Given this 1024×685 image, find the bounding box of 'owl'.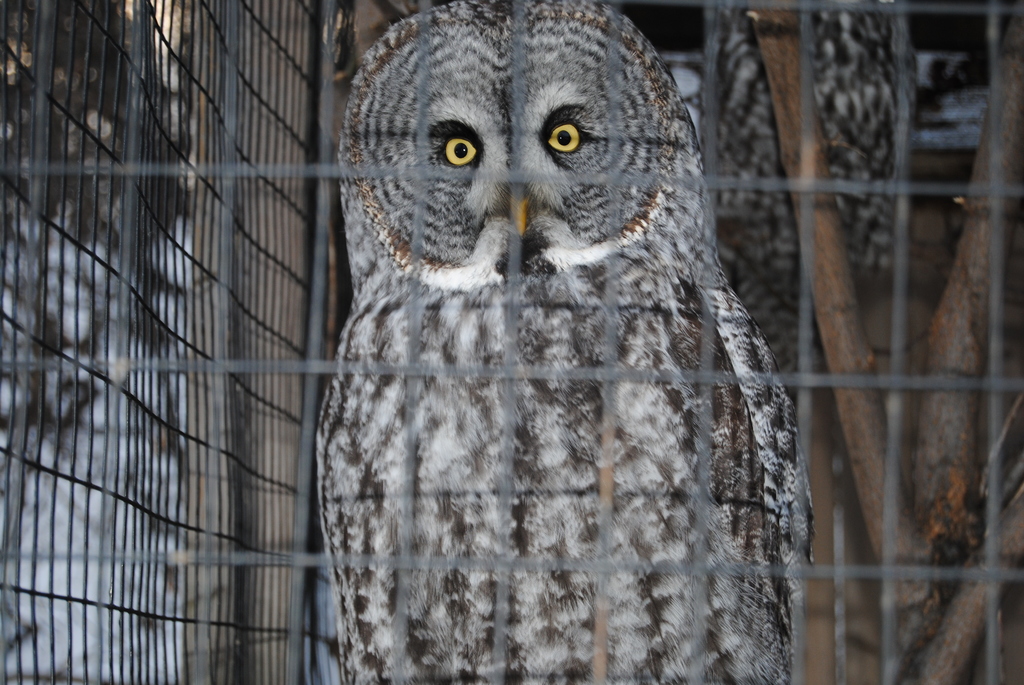
[276,0,807,677].
